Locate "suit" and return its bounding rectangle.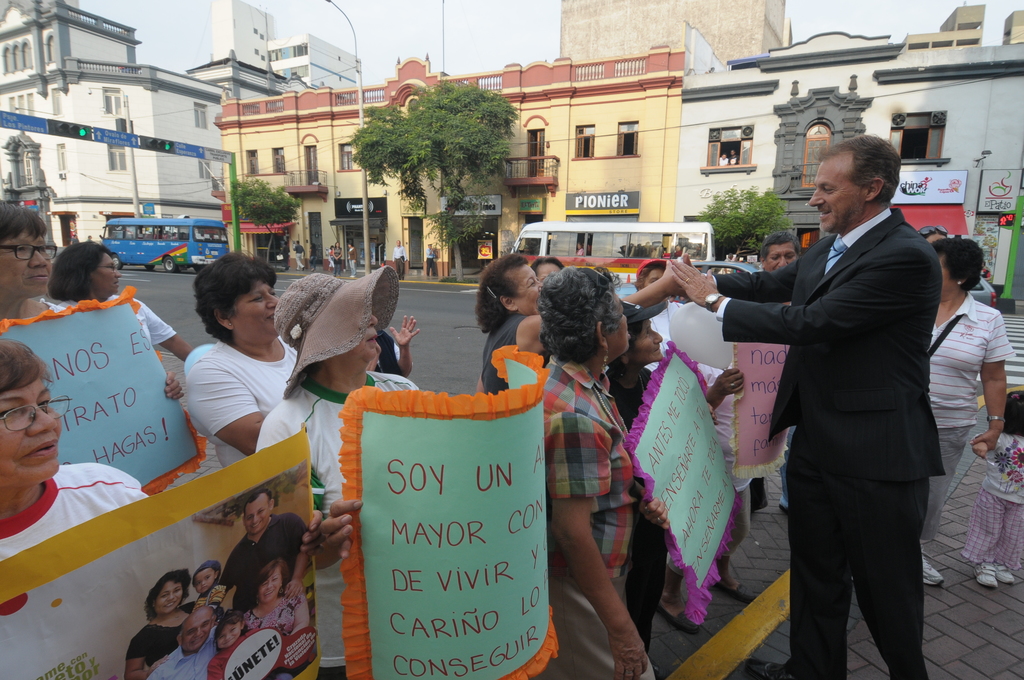
{"left": 744, "top": 131, "right": 964, "bottom": 678}.
